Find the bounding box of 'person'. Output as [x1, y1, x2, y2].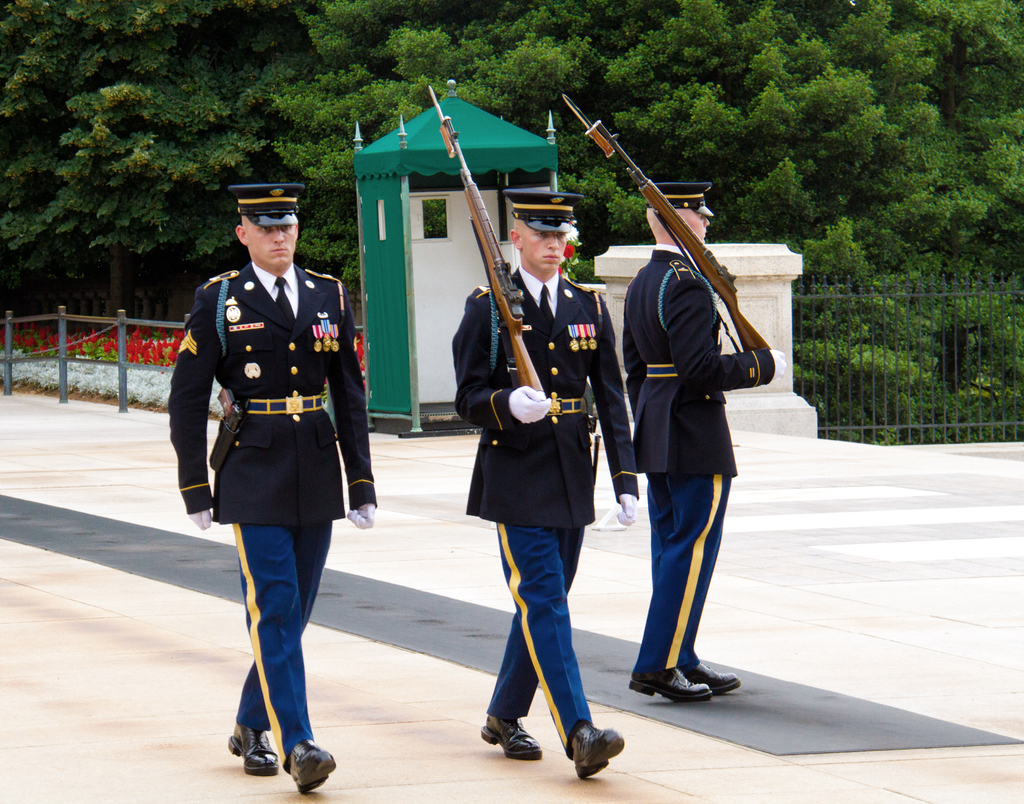
[615, 171, 792, 705].
